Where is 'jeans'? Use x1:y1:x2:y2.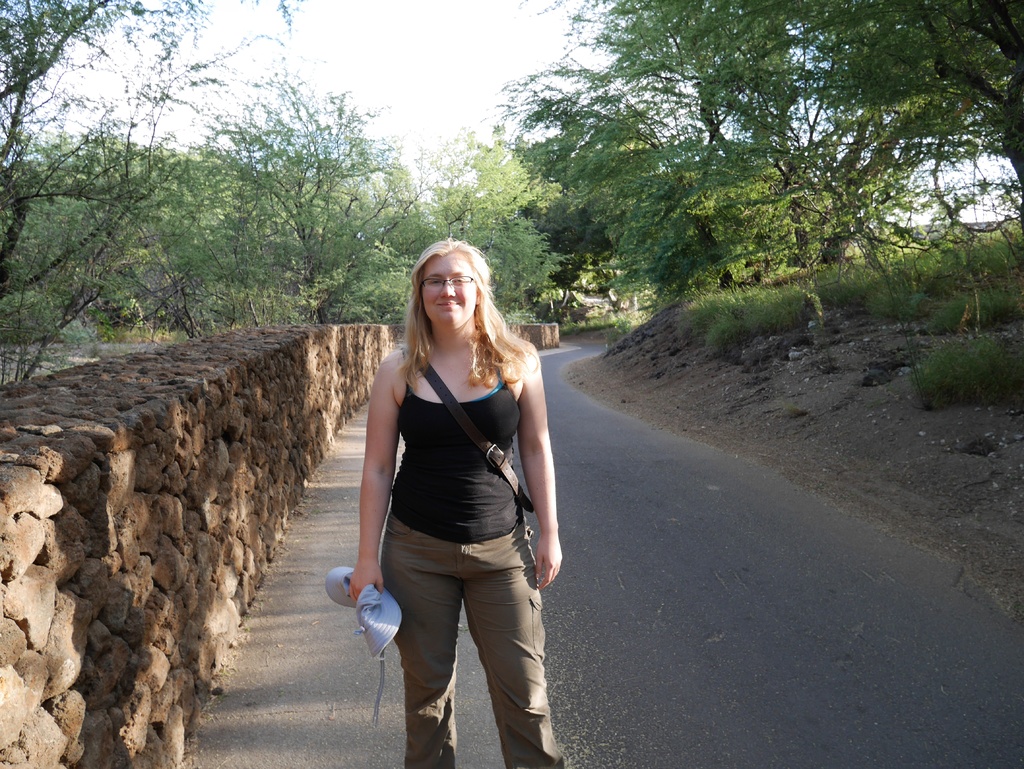
385:527:563:768.
